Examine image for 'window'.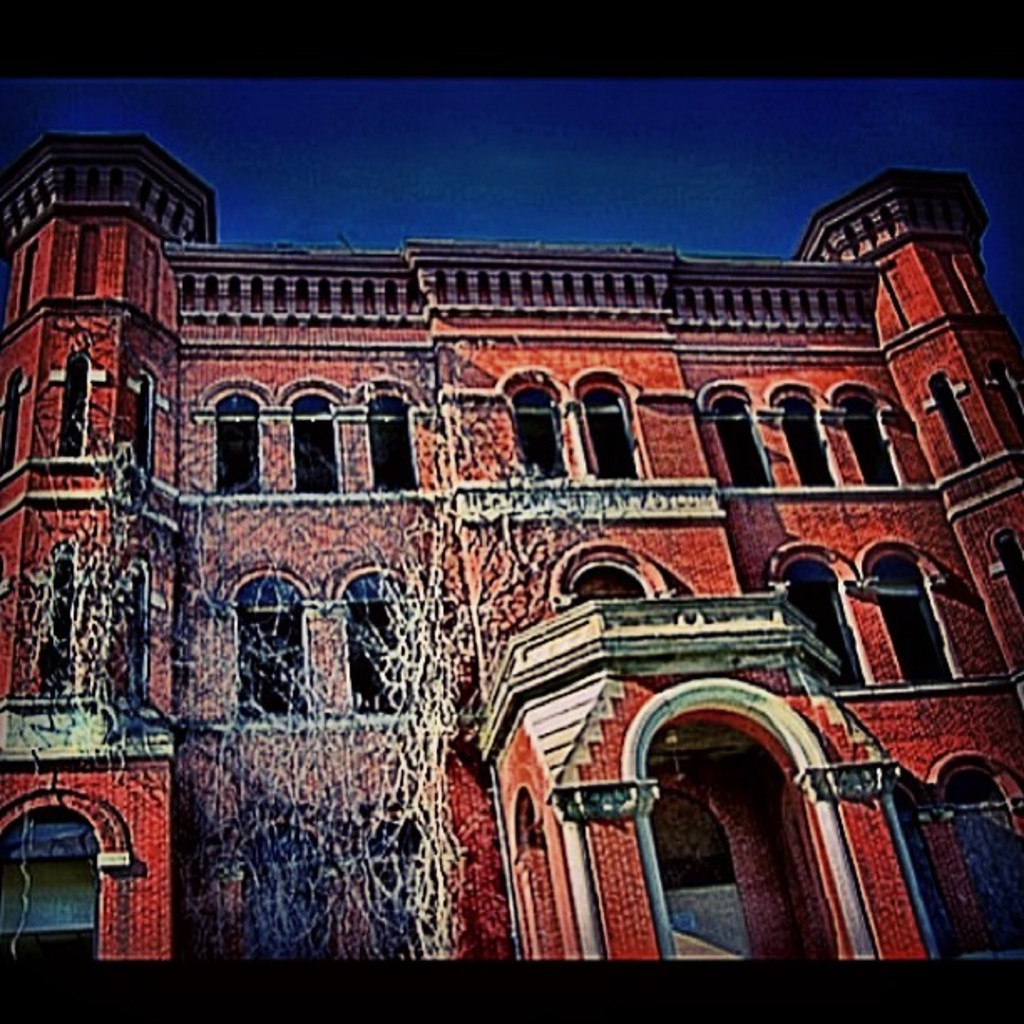
Examination result: (785,557,853,694).
